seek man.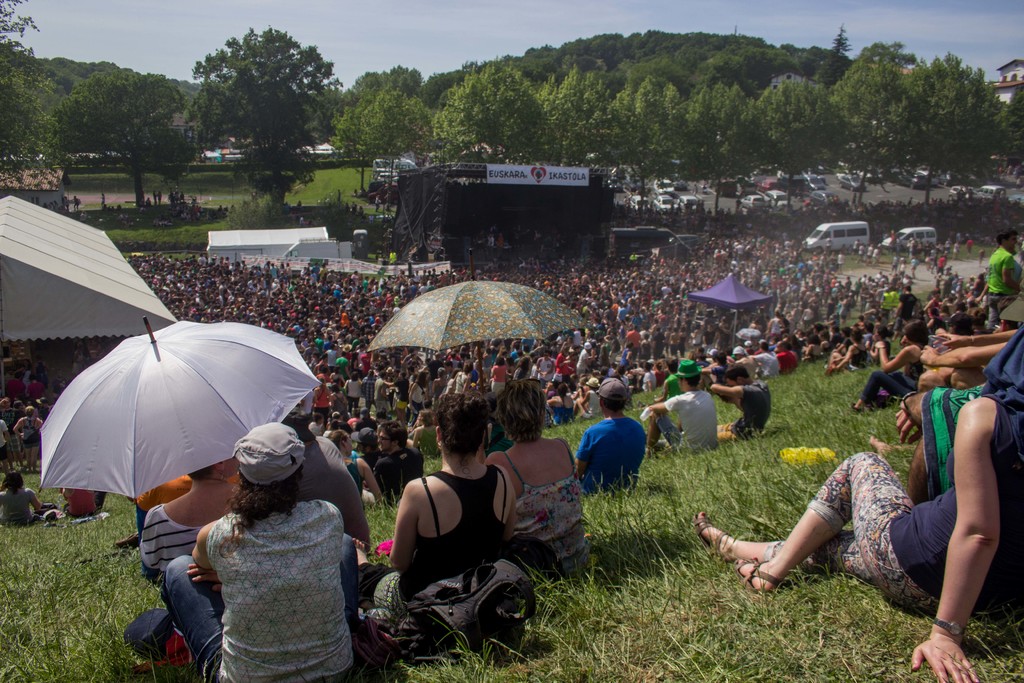
{"x1": 572, "y1": 374, "x2": 647, "y2": 502}.
